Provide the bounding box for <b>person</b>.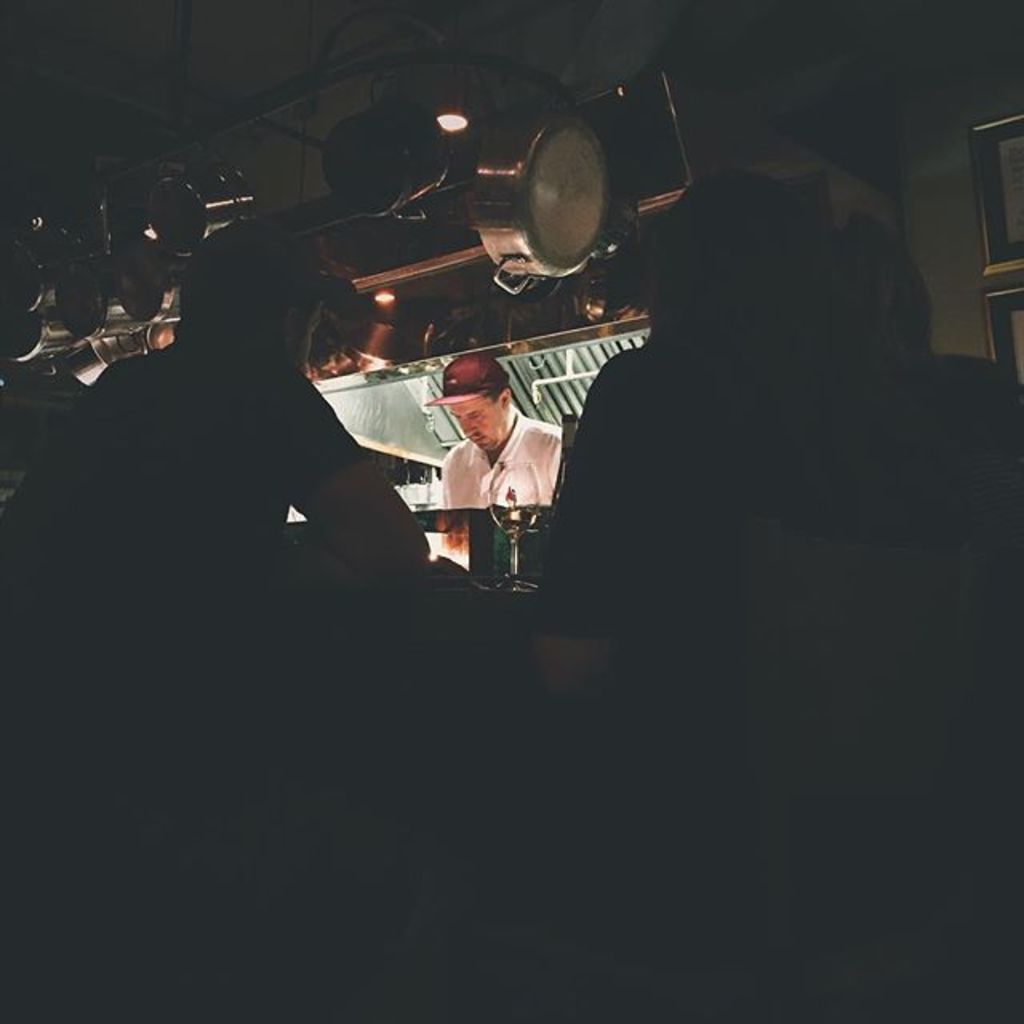
bbox=[445, 357, 558, 501].
